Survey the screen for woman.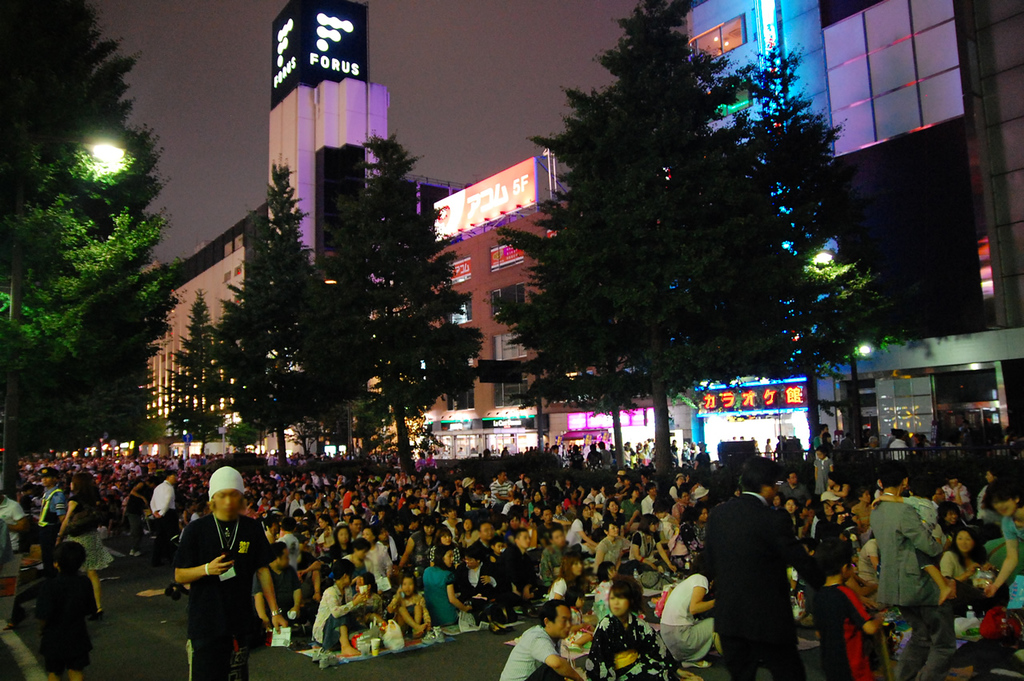
Survey found: (left=938, top=525, right=990, bottom=599).
